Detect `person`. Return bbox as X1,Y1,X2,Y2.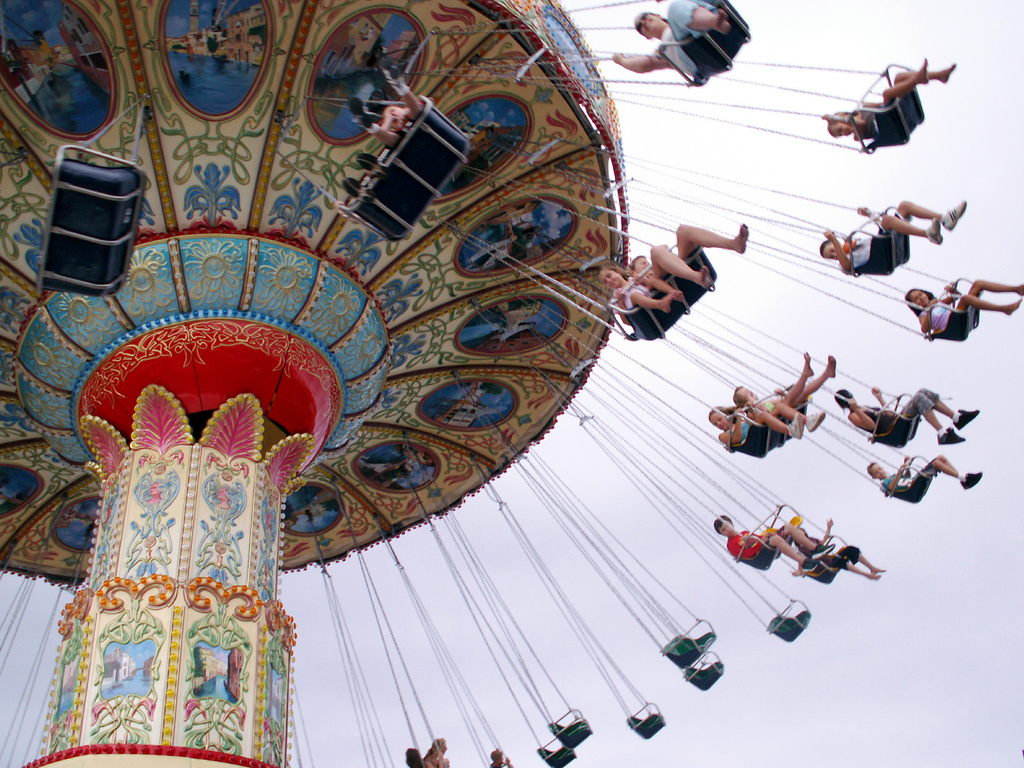
834,389,980,445.
